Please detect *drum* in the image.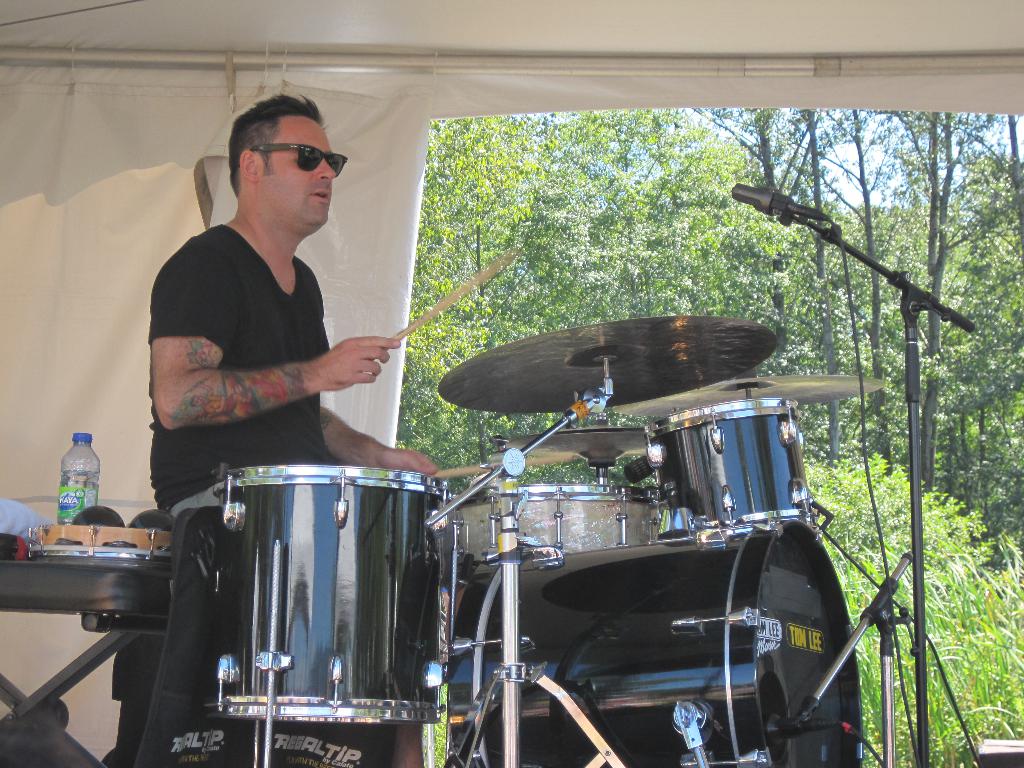
bbox=(449, 486, 662, 575).
